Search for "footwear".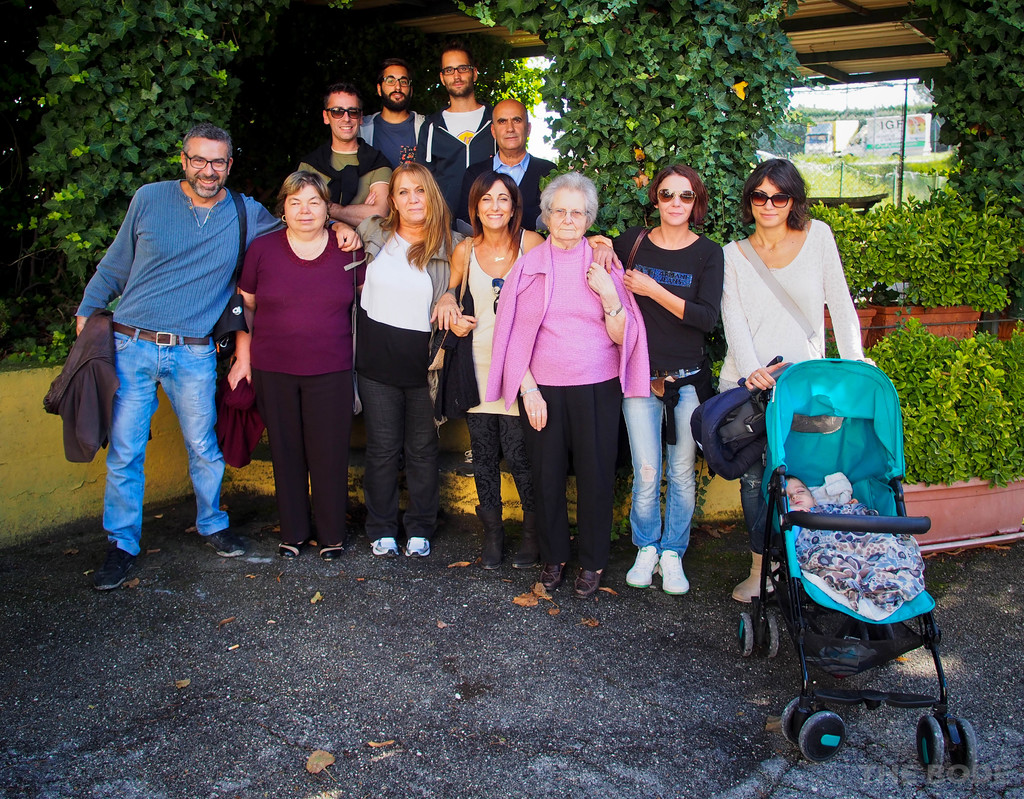
Found at l=656, t=551, r=690, b=597.
